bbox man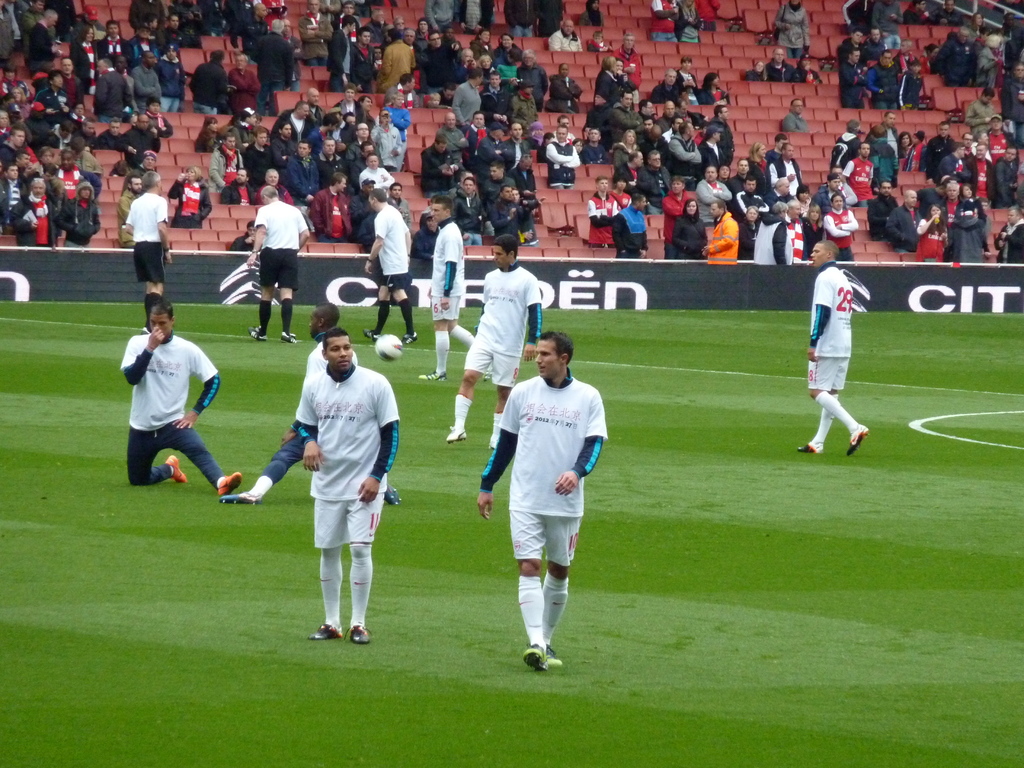
BBox(236, 3, 275, 60)
